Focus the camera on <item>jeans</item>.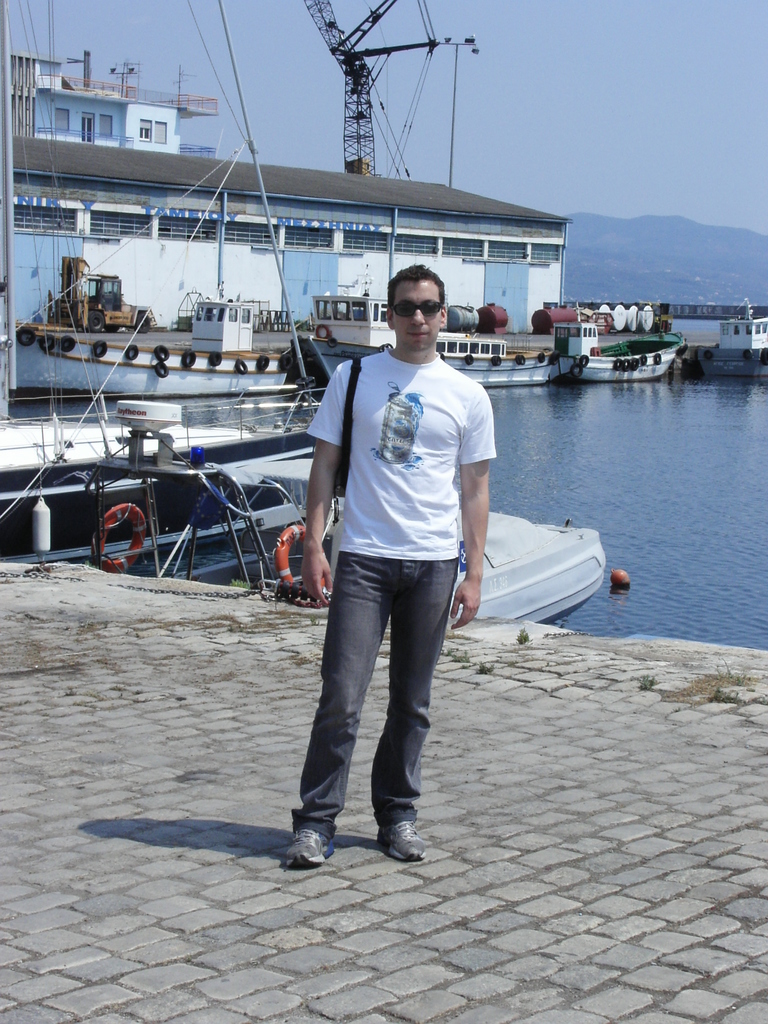
Focus region: bbox=(274, 543, 458, 832).
